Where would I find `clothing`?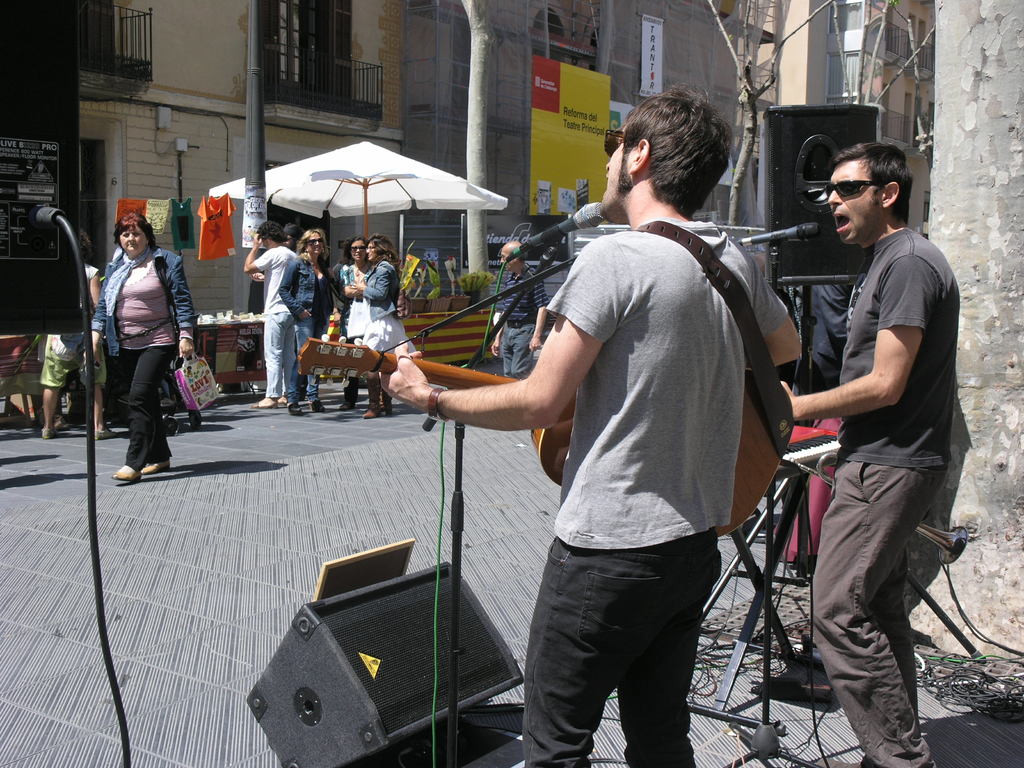
At l=358, t=258, r=402, b=374.
